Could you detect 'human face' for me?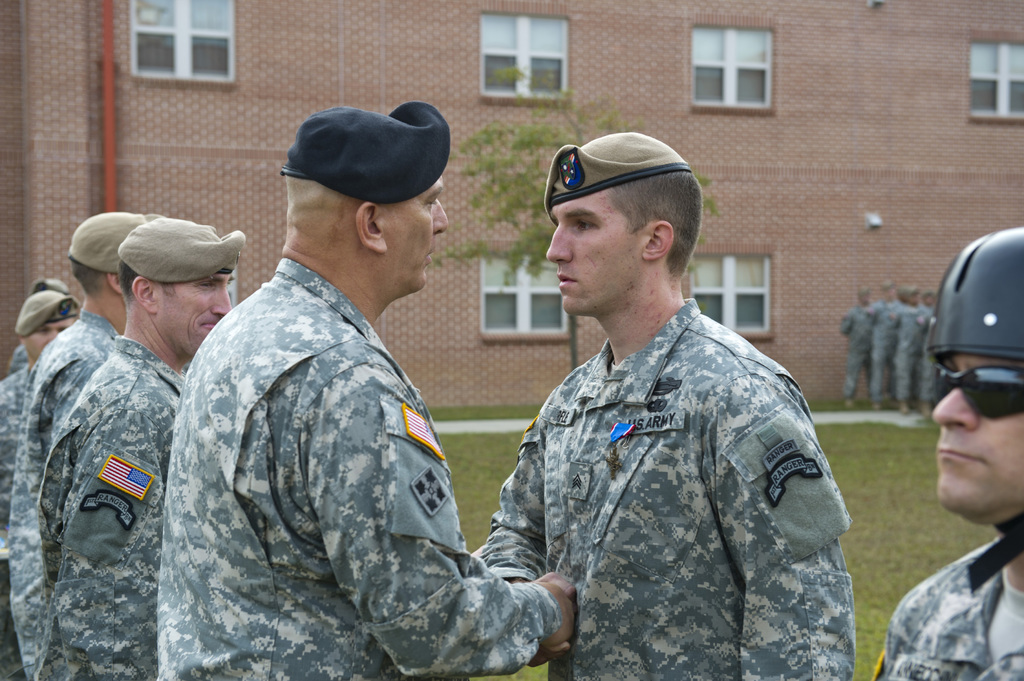
Detection result: [932,357,1023,514].
